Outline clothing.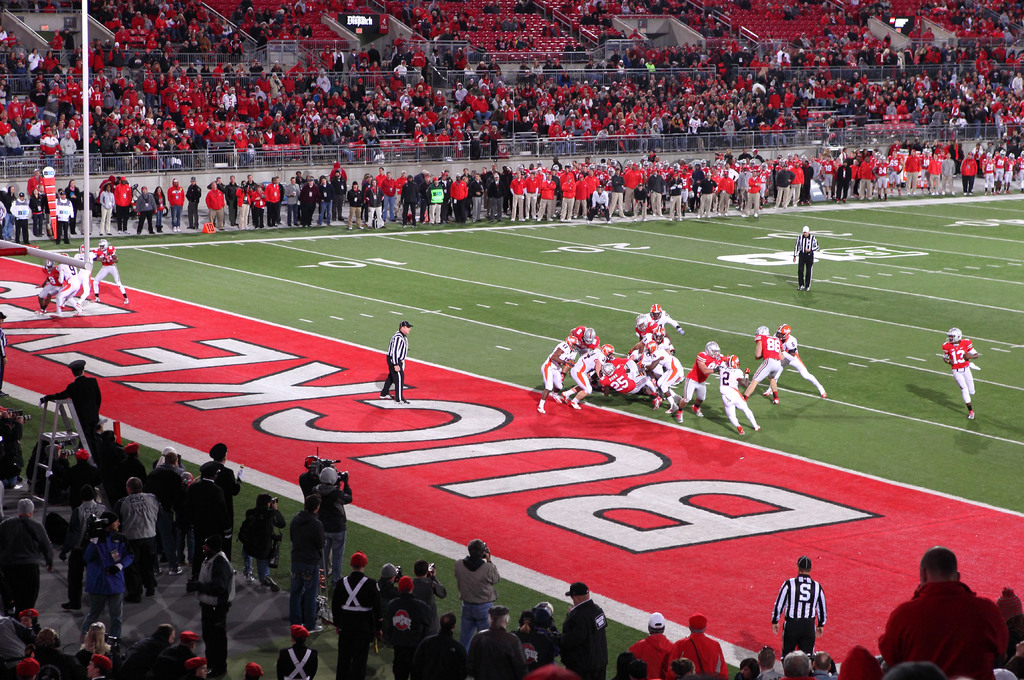
Outline: x1=958 y1=155 x2=977 y2=188.
